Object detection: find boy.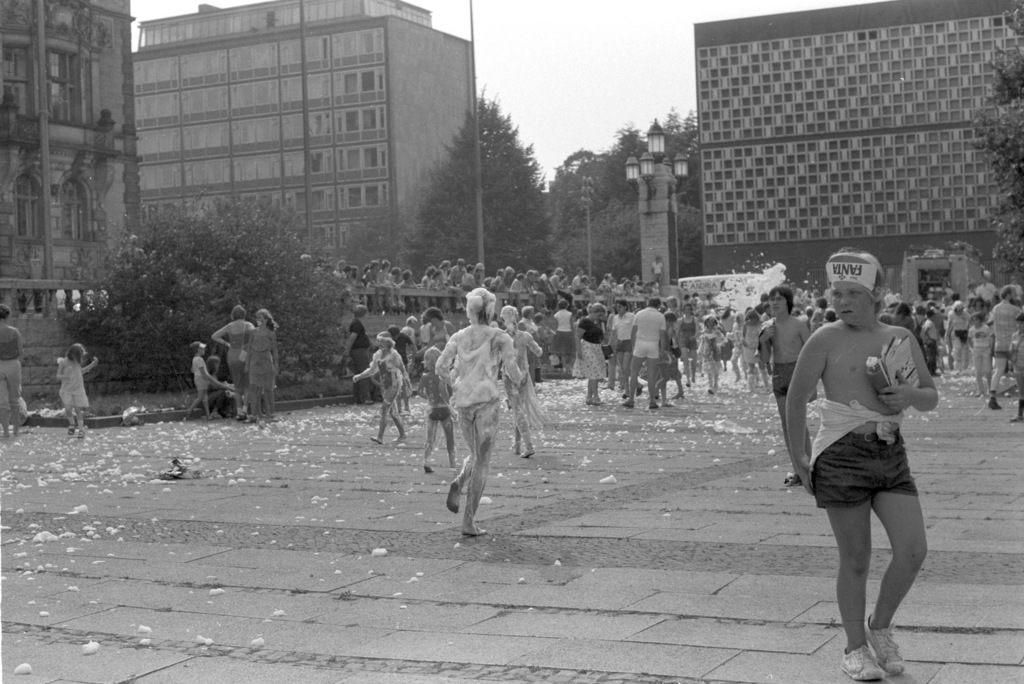
Rect(754, 285, 816, 488).
